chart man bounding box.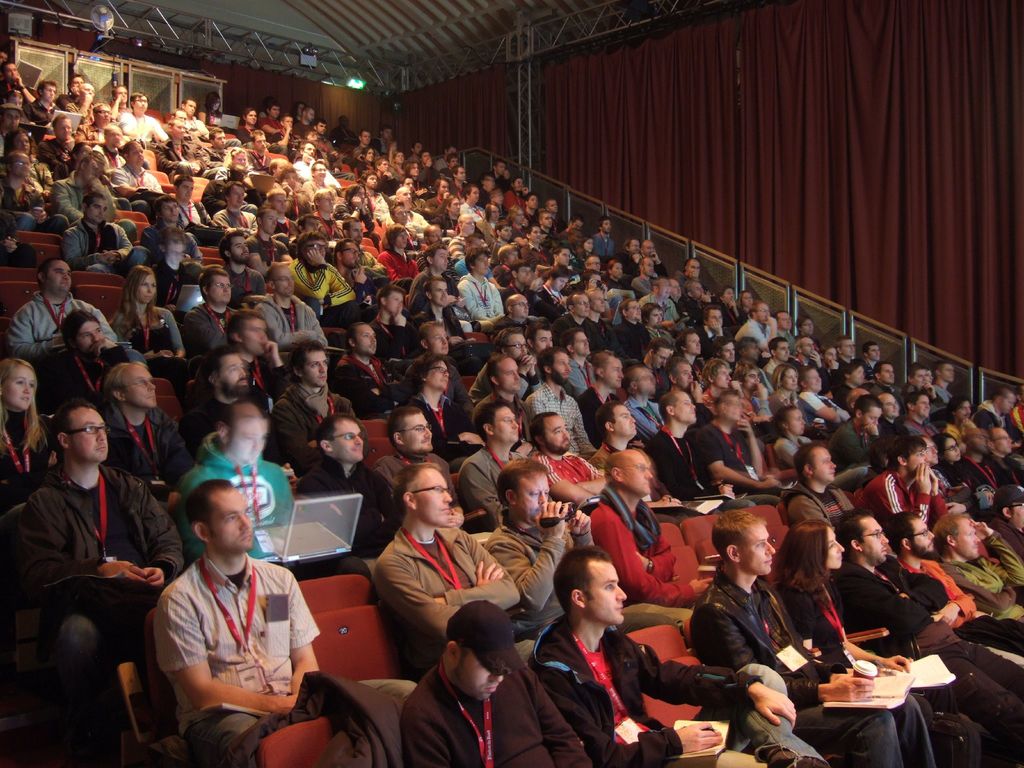
Charted: crop(986, 431, 1023, 502).
